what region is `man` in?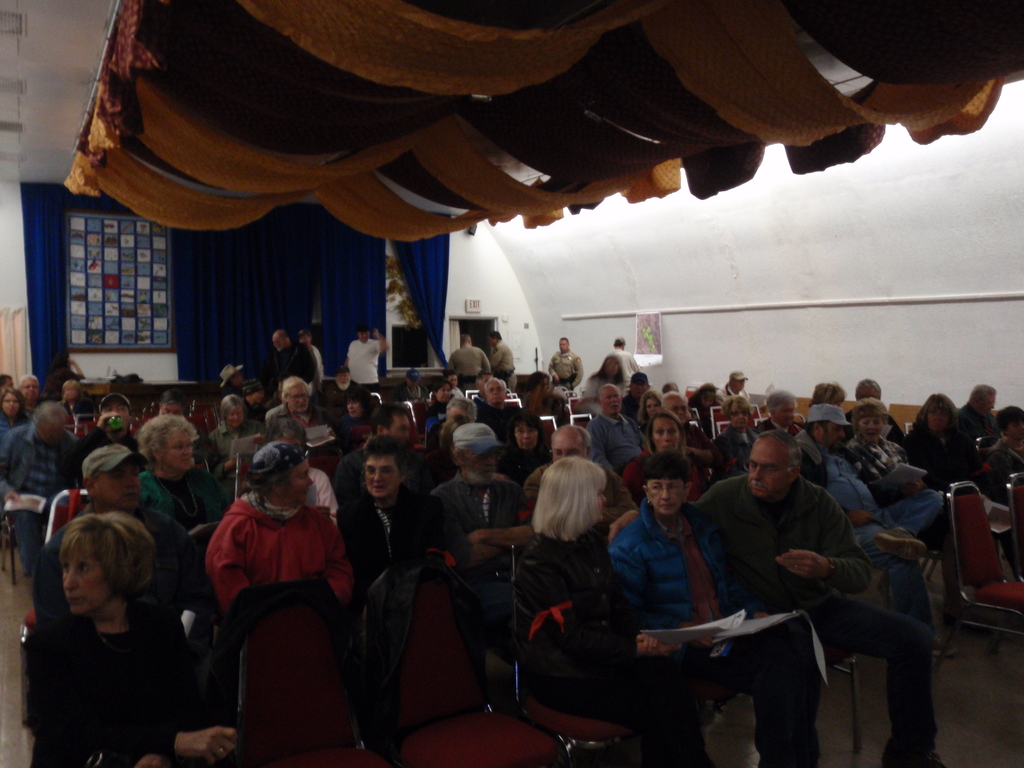
bbox(14, 373, 42, 413).
